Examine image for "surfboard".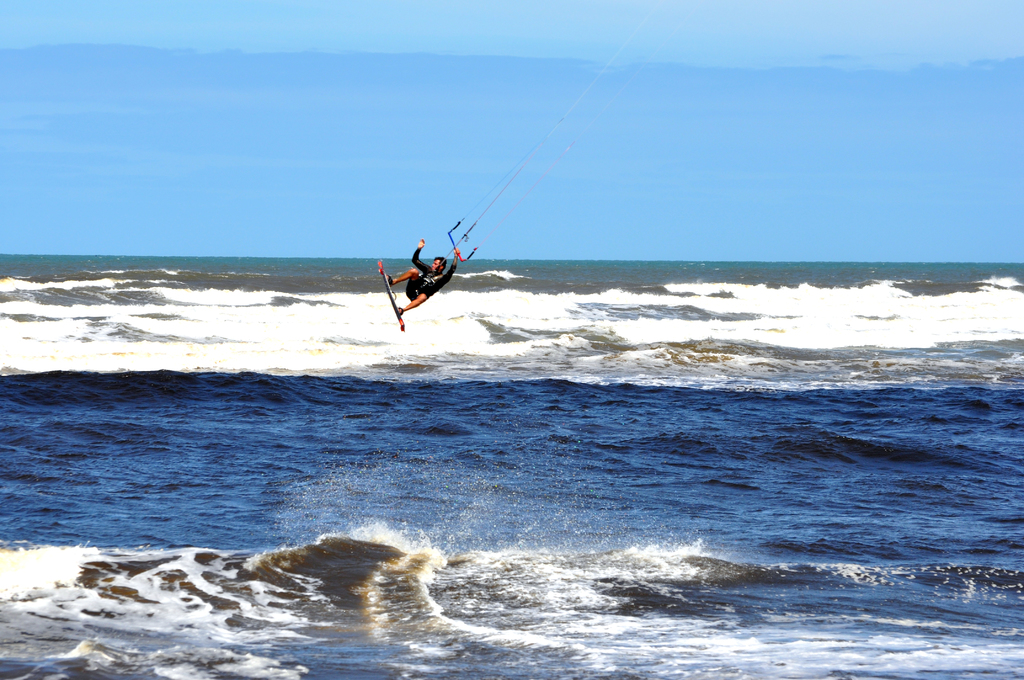
Examination result: <region>378, 261, 406, 329</region>.
